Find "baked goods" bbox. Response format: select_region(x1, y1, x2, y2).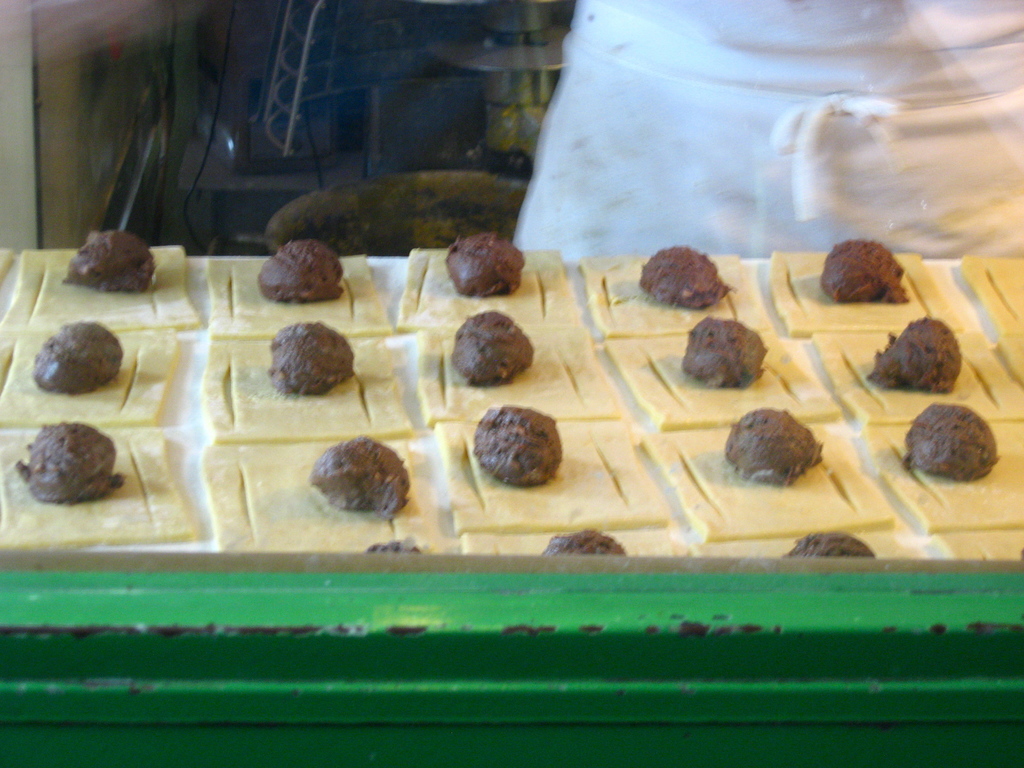
select_region(1005, 333, 1023, 392).
